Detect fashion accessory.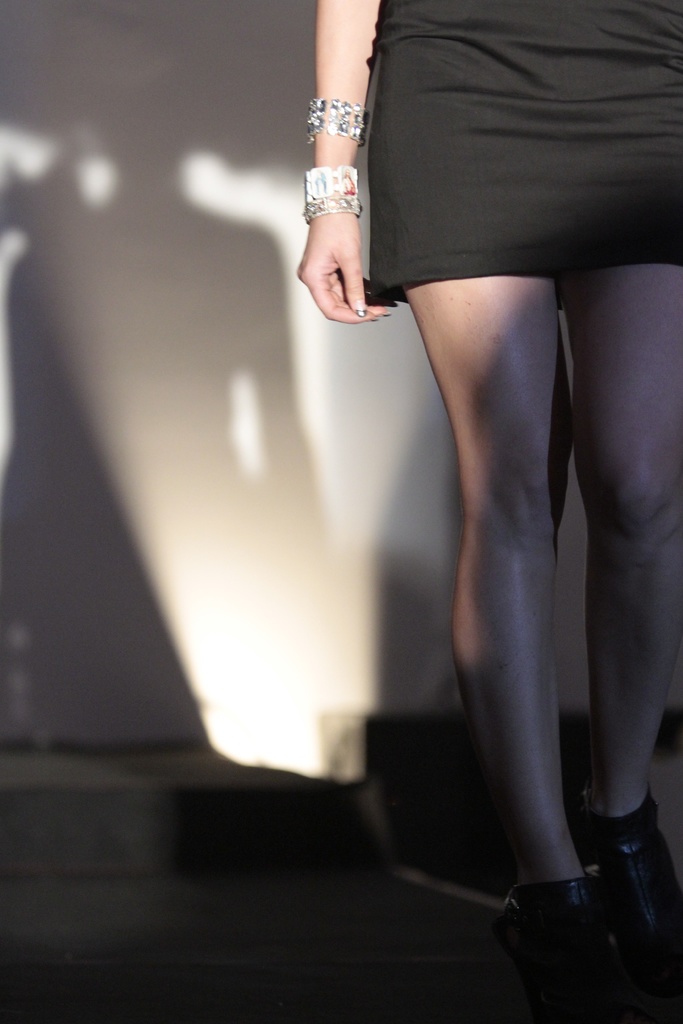
Detected at 384,315,391,316.
